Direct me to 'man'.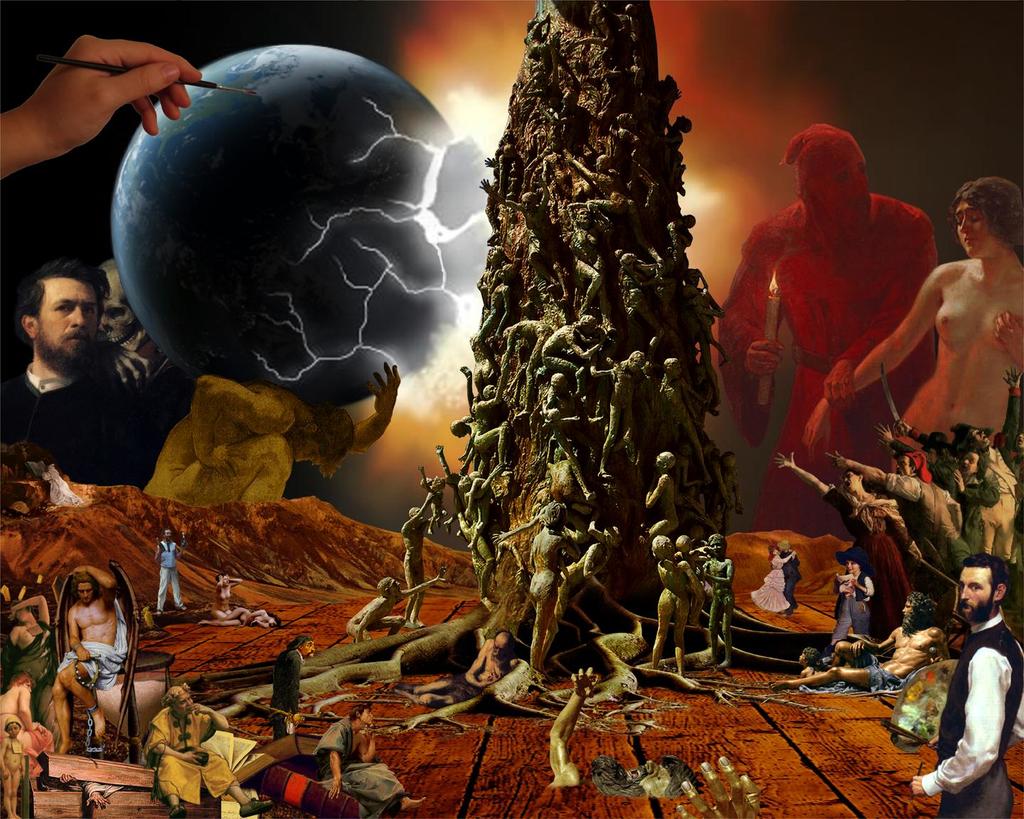
Direction: [x1=912, y1=555, x2=1015, y2=818].
